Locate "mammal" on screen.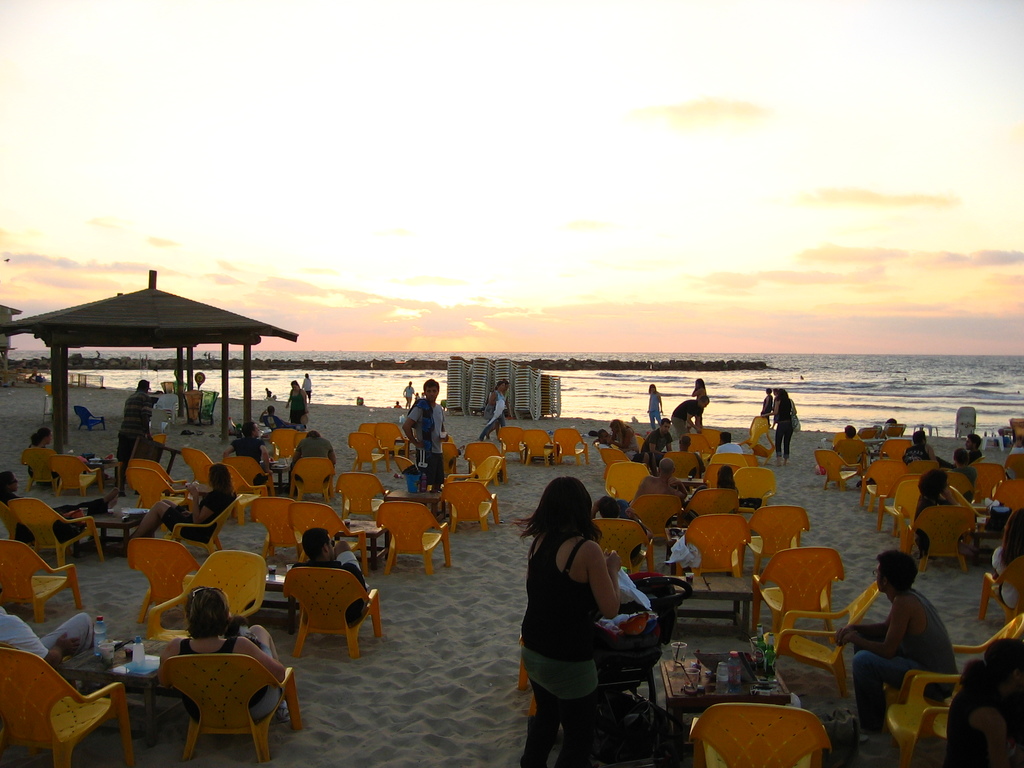
On screen at 26, 423, 56, 488.
